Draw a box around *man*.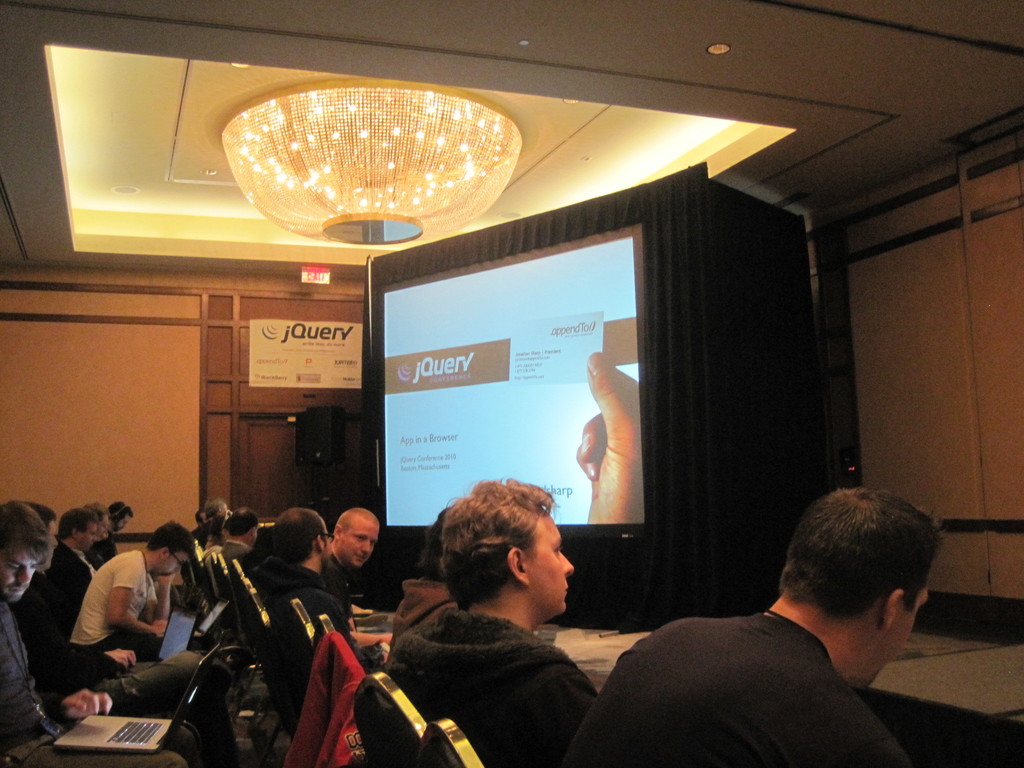
BBox(216, 507, 253, 566).
